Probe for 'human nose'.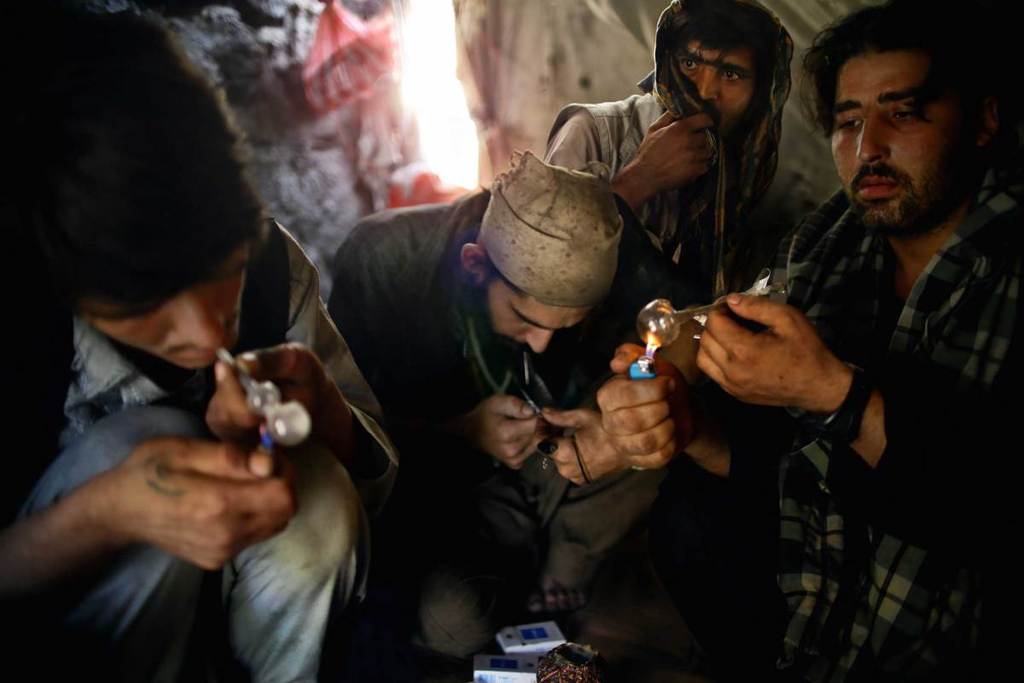
Probe result: 522,331,552,352.
